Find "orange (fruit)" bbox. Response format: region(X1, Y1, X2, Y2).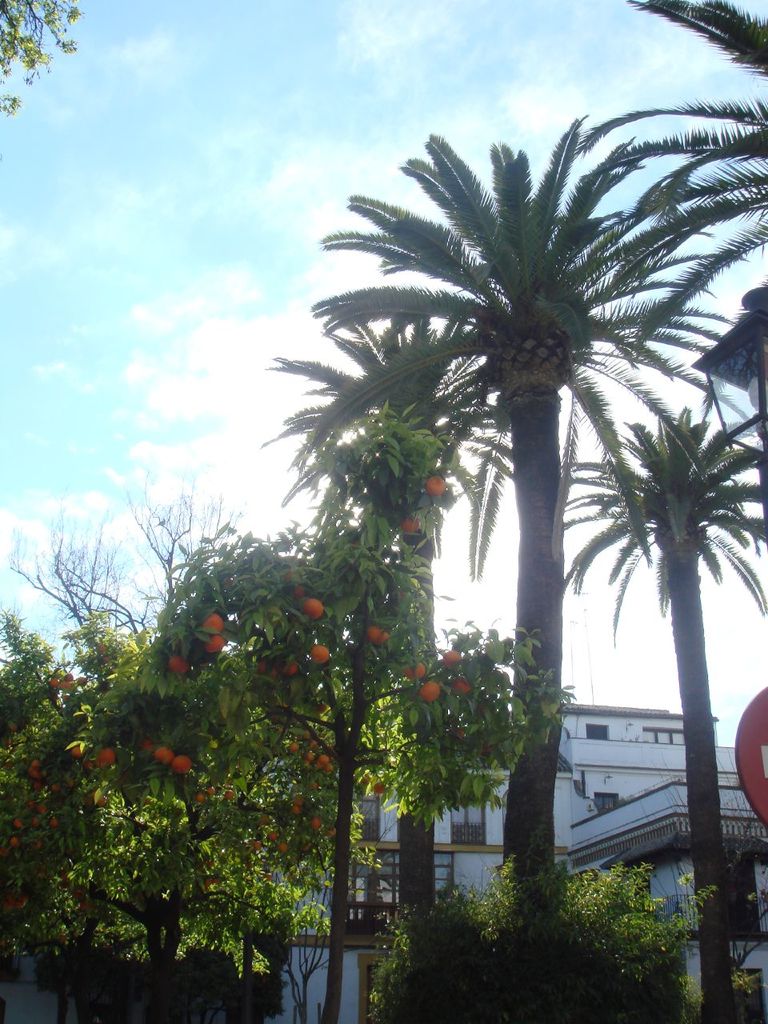
region(428, 477, 444, 498).
